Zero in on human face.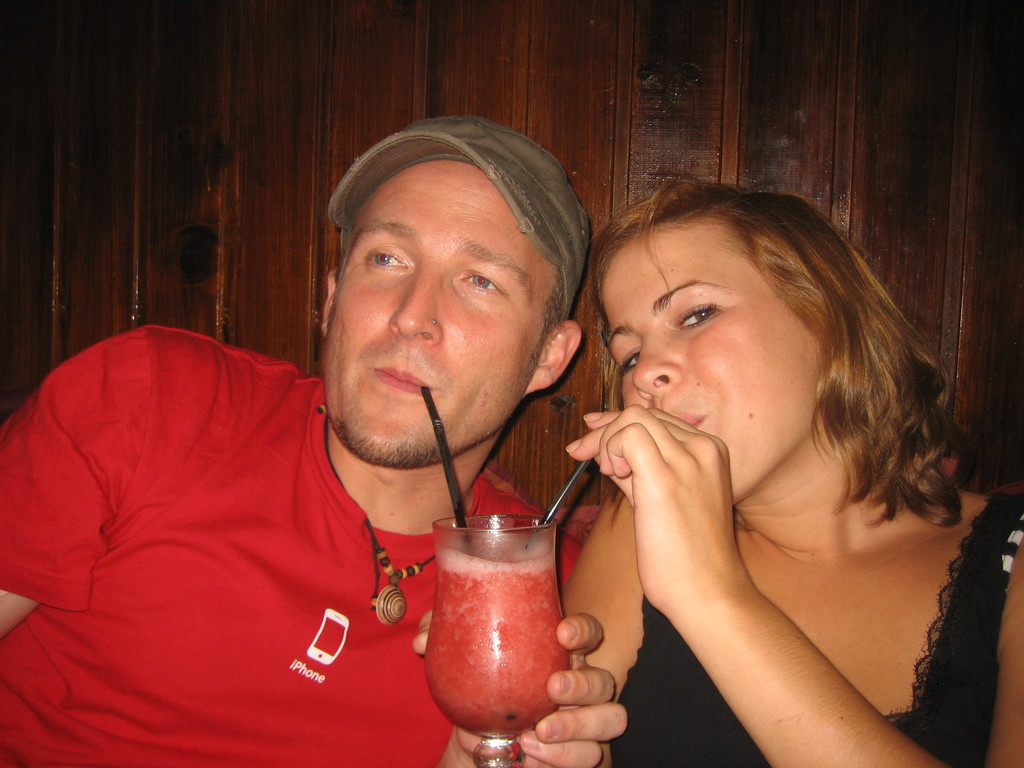
Zeroed in: bbox(593, 228, 826, 529).
